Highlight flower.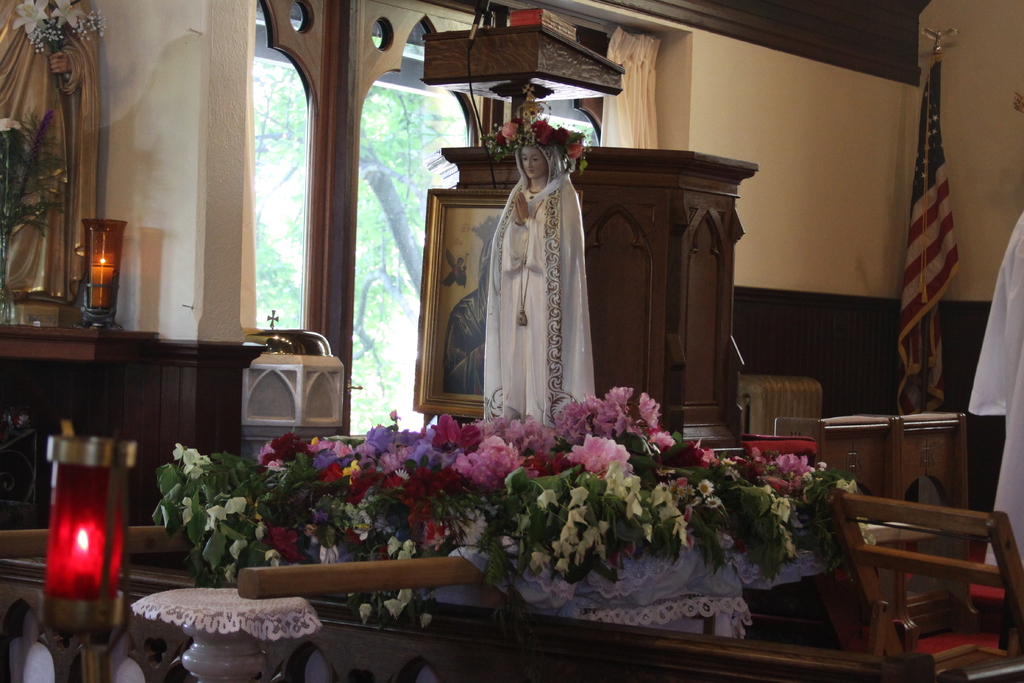
Highlighted region: [x1=496, y1=131, x2=505, y2=142].
